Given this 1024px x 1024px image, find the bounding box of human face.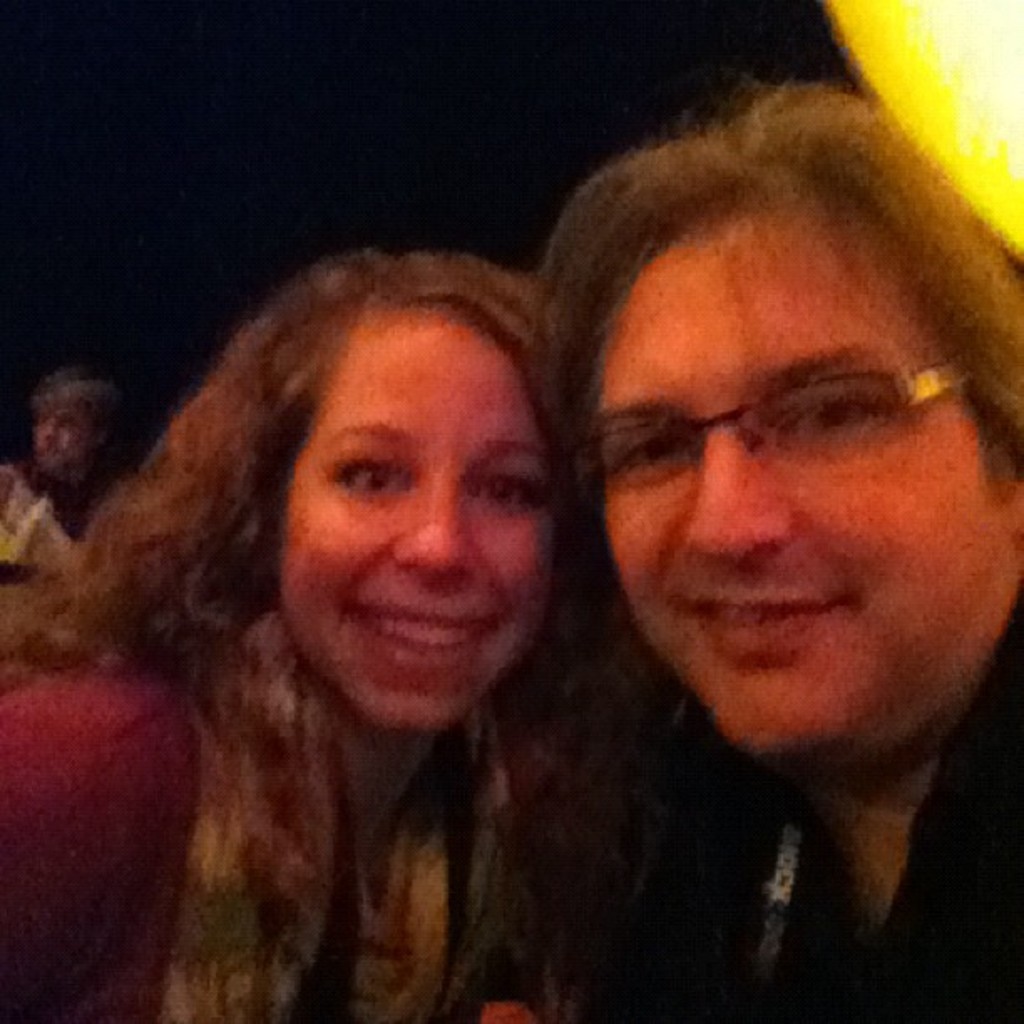
596:226:1022:766.
